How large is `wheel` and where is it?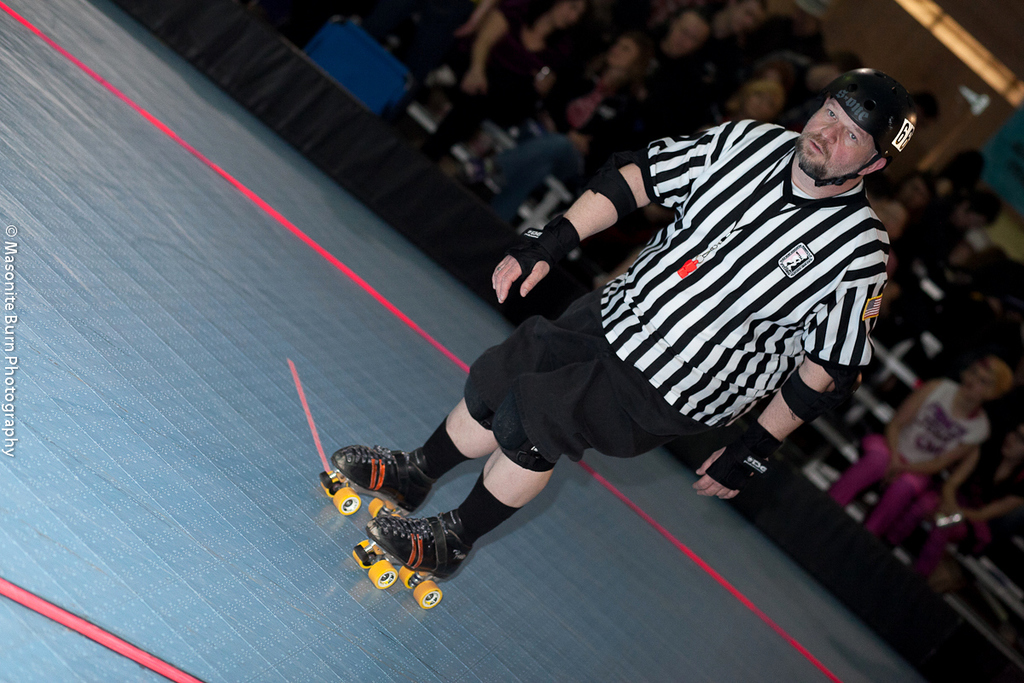
Bounding box: {"x1": 369, "y1": 496, "x2": 391, "y2": 515}.
